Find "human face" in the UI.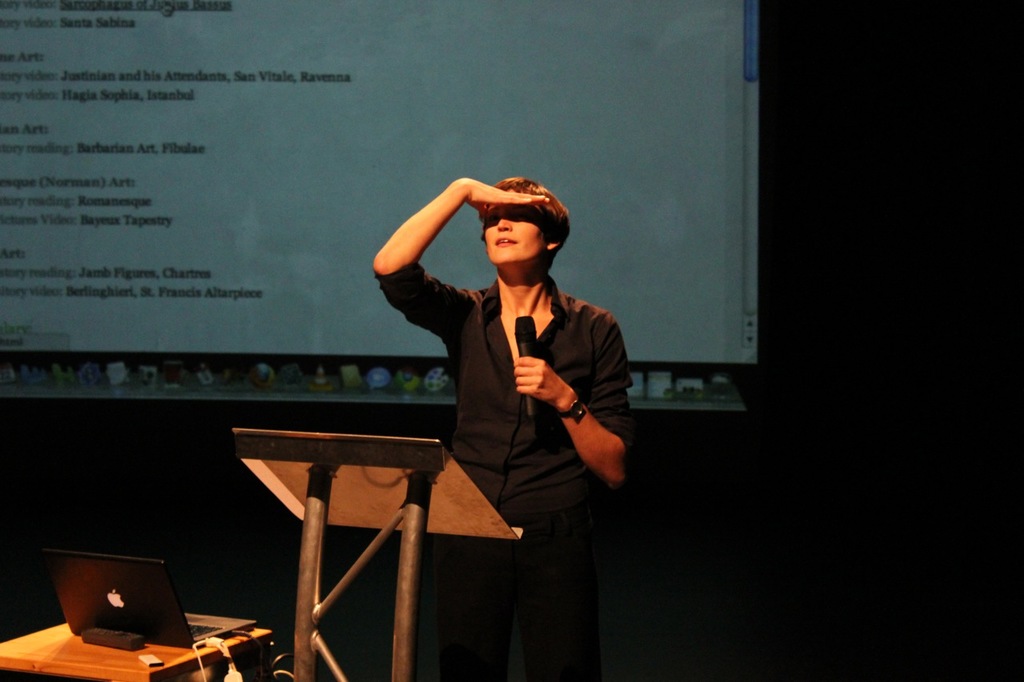
UI element at {"x1": 488, "y1": 208, "x2": 546, "y2": 269}.
